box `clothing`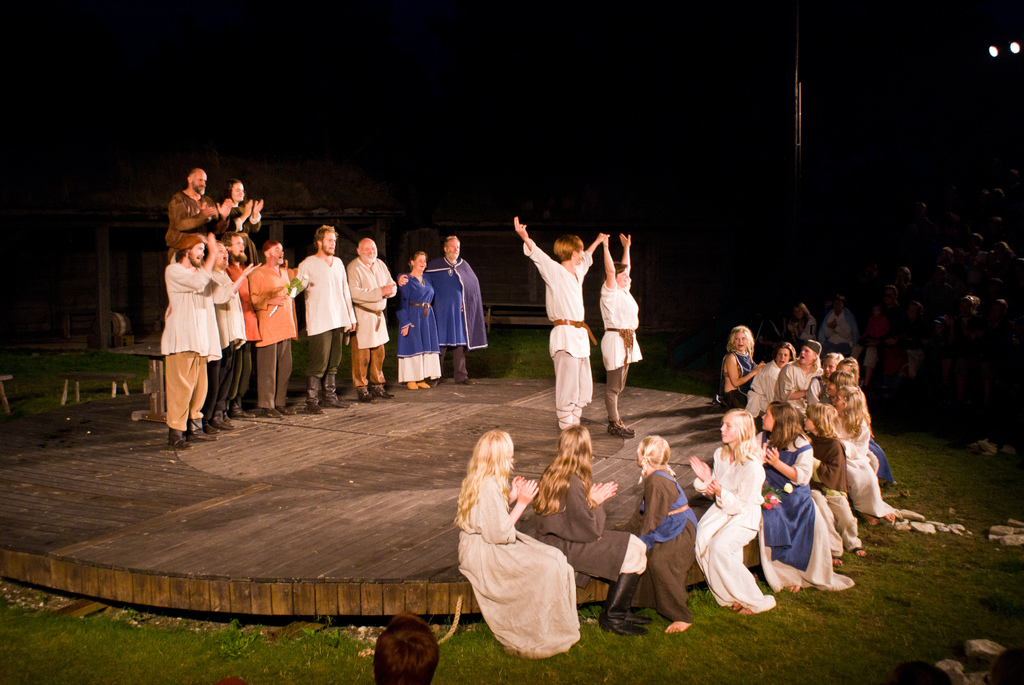
locate(778, 363, 826, 409)
